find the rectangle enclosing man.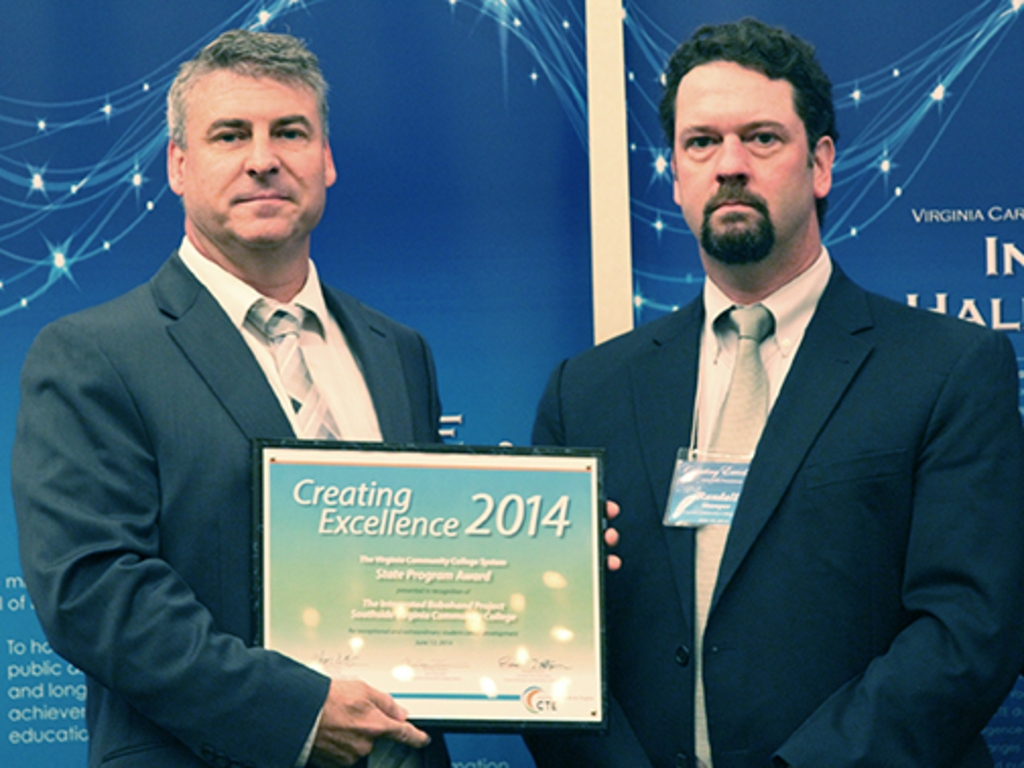
33,26,459,767.
